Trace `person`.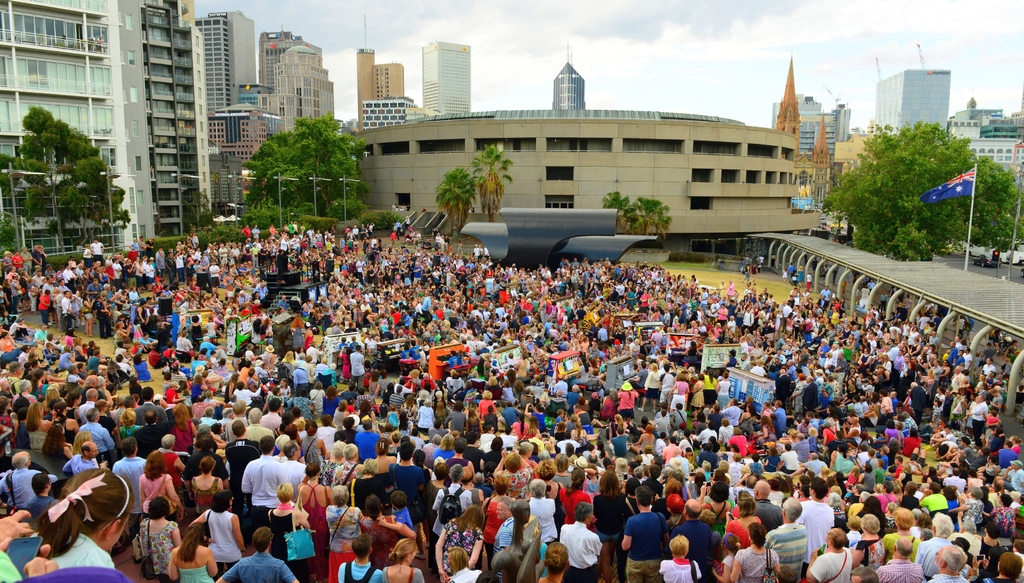
Traced to detection(294, 420, 332, 480).
